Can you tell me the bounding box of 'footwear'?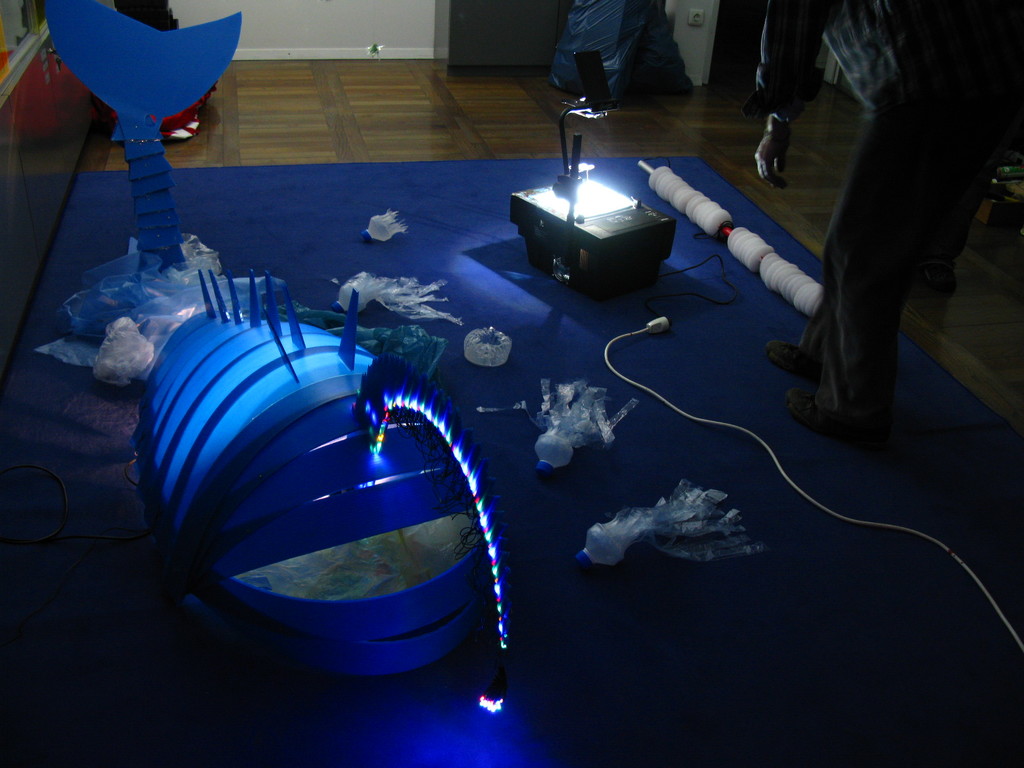
769 338 822 373.
